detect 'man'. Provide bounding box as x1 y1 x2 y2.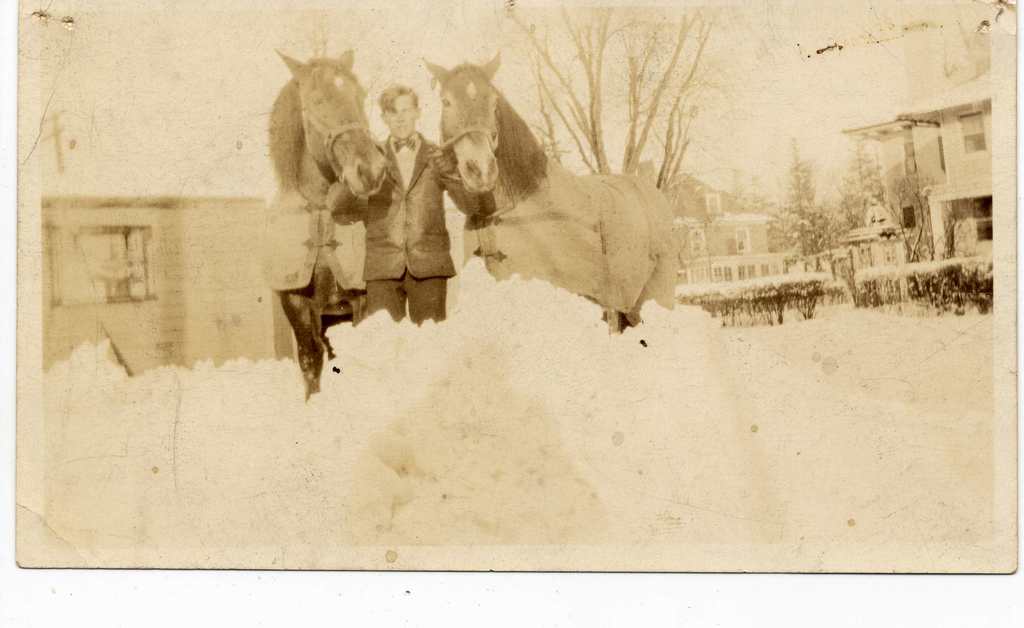
326 85 479 325.
